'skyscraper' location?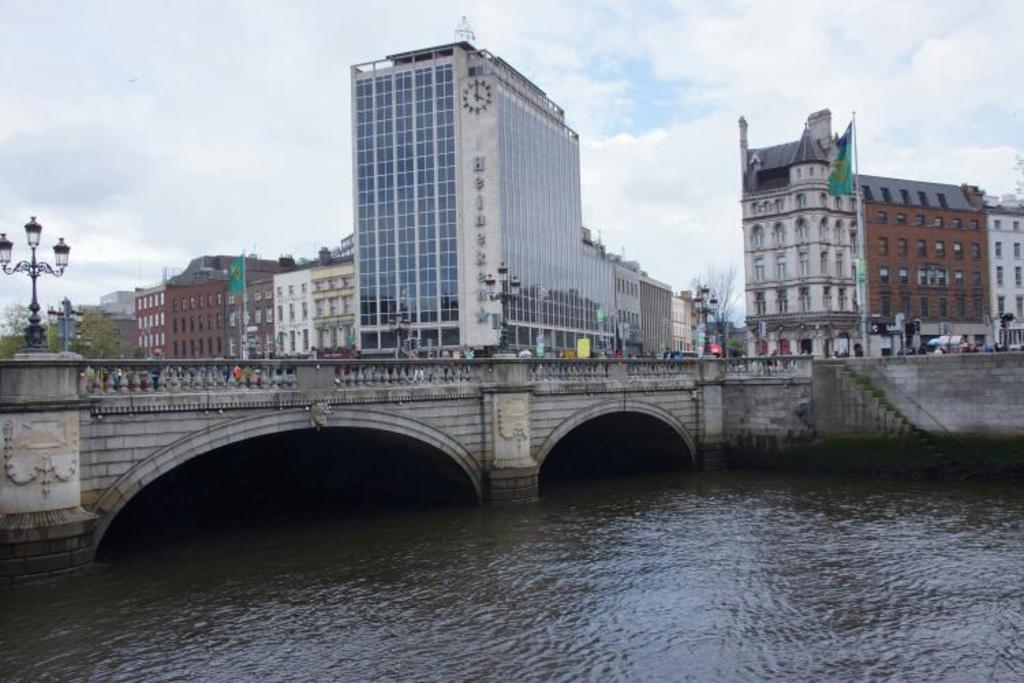
bbox=[845, 178, 987, 354]
